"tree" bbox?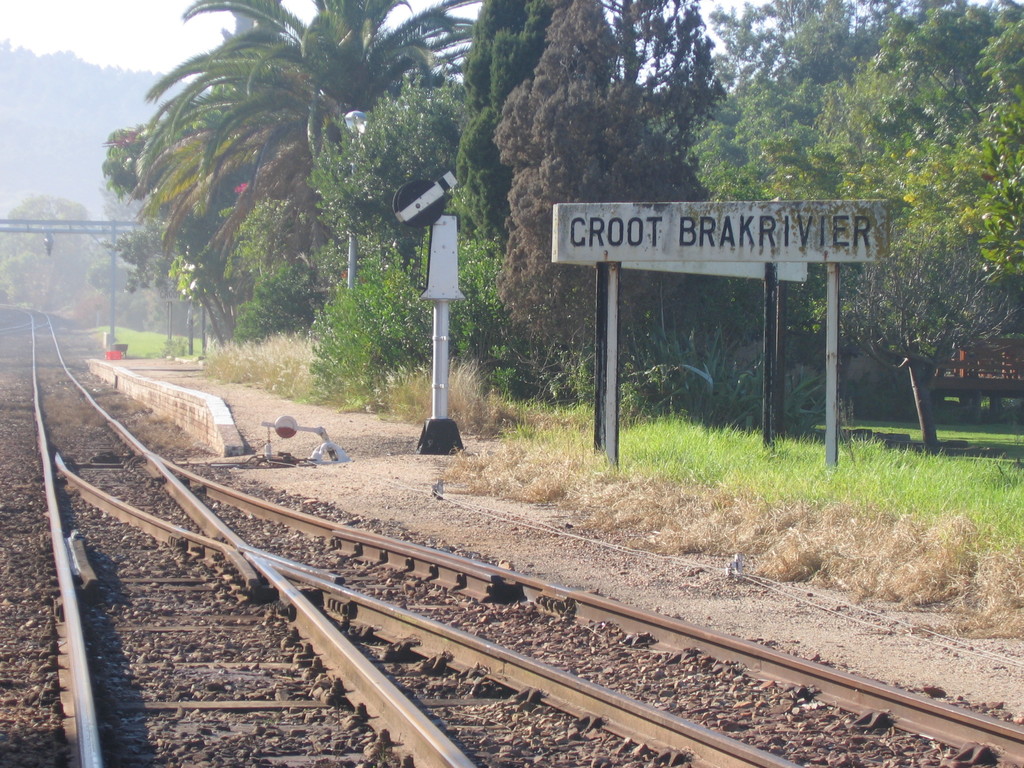
detection(99, 127, 271, 332)
